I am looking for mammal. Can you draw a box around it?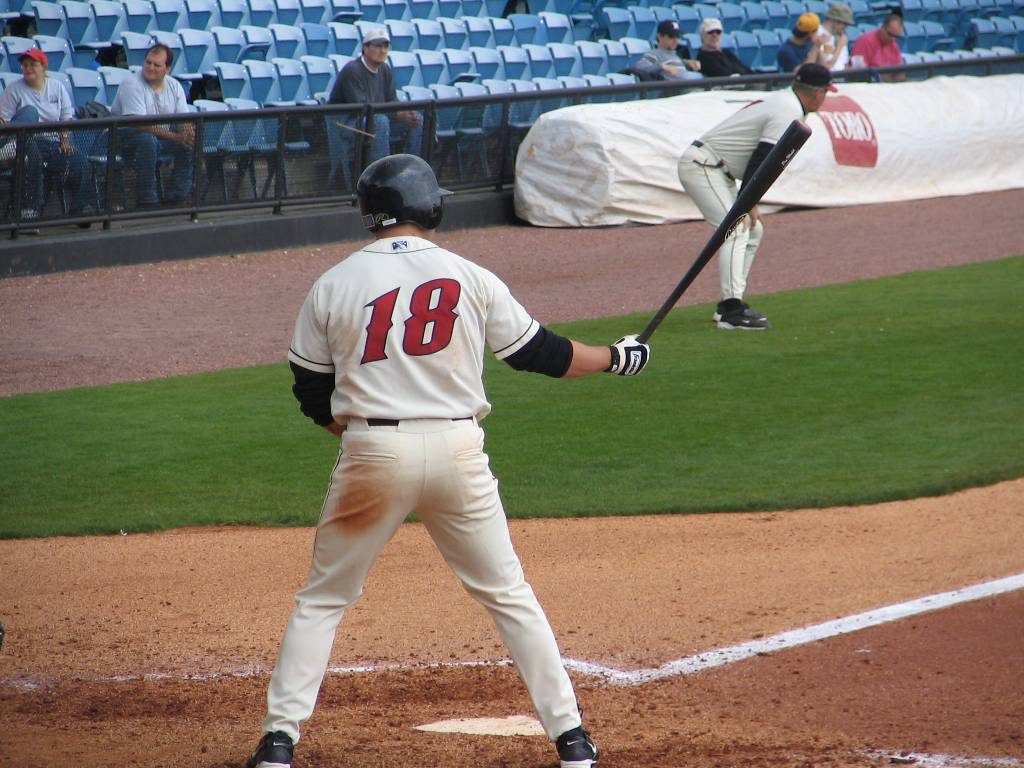
Sure, the bounding box is [left=105, top=43, right=200, bottom=204].
